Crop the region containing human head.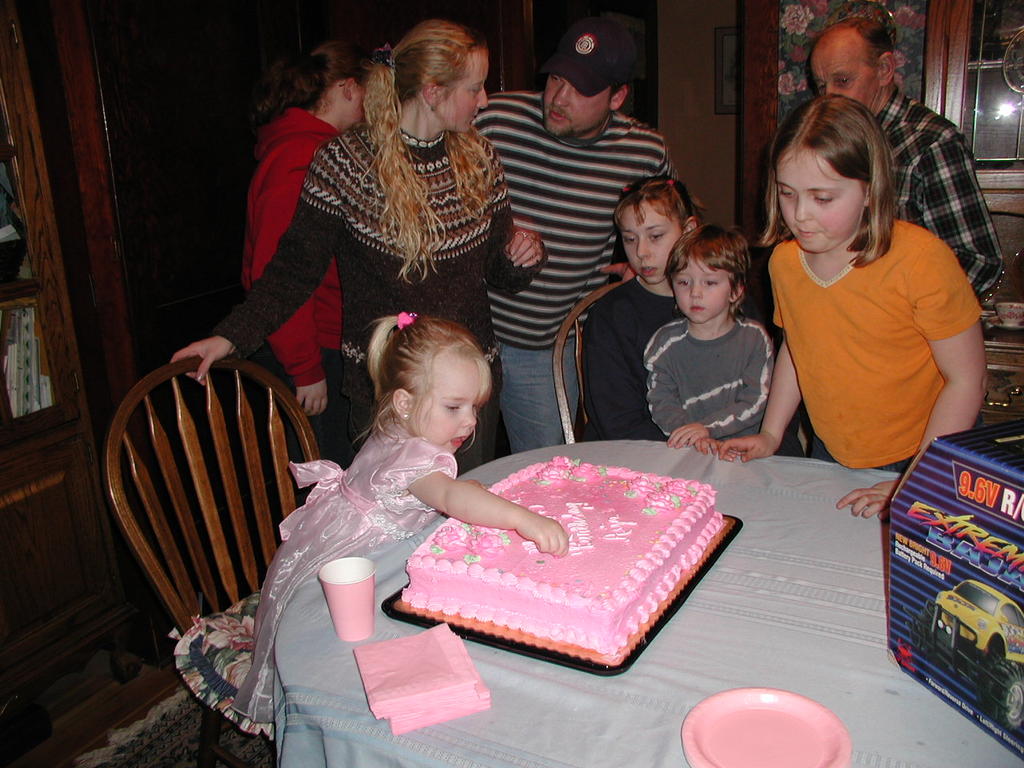
Crop region: [x1=806, y1=18, x2=896, y2=117].
